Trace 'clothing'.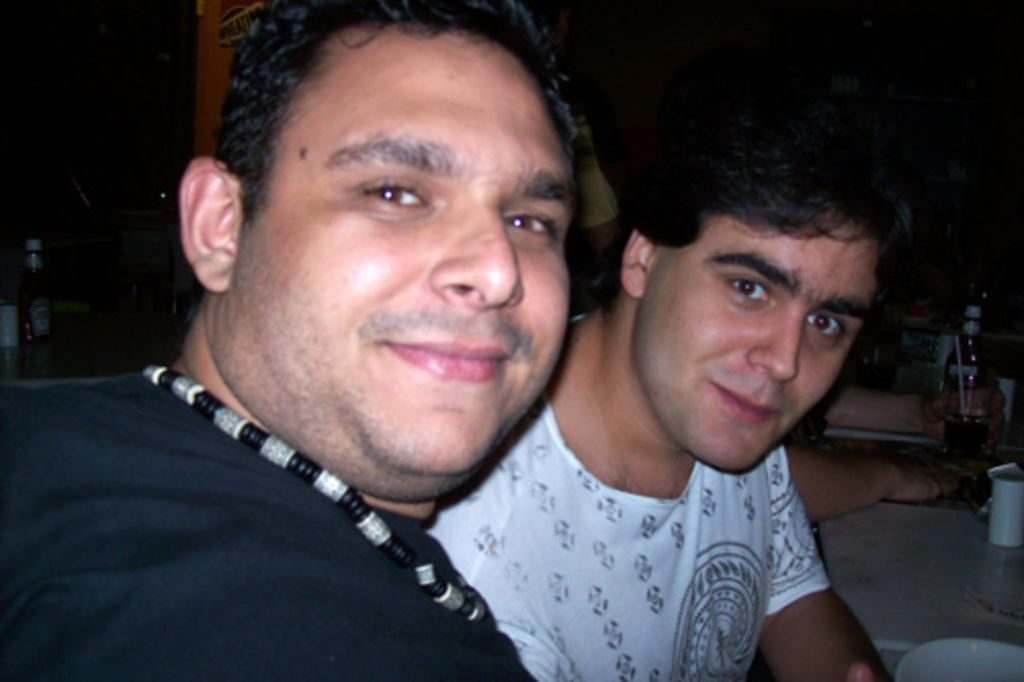
Traced to BBox(422, 383, 831, 680).
